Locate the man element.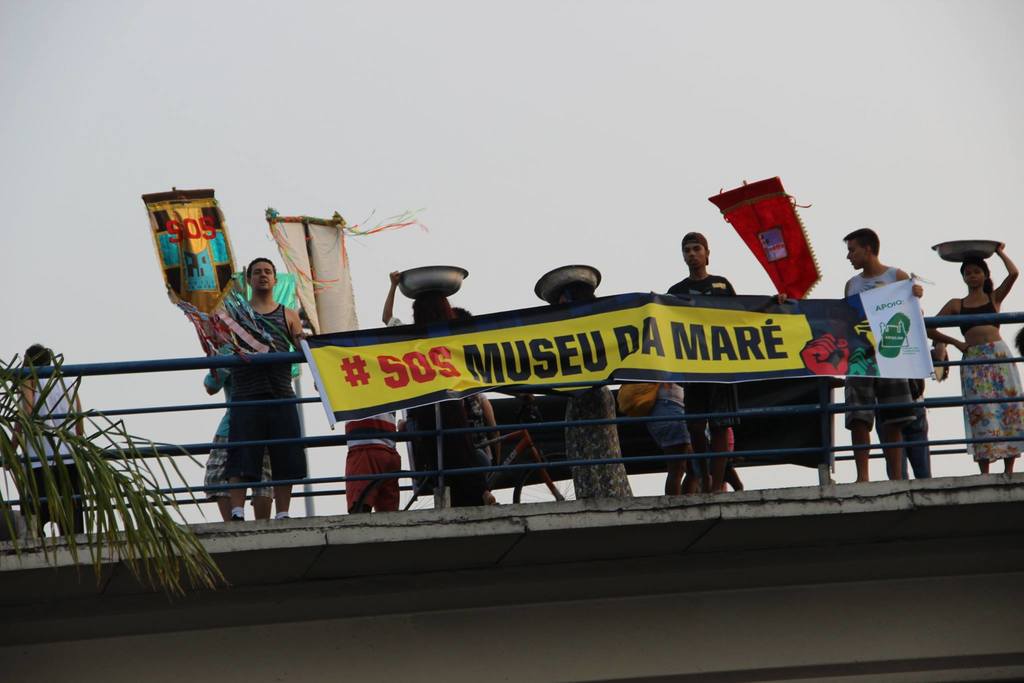
Element bbox: BBox(844, 226, 925, 482).
